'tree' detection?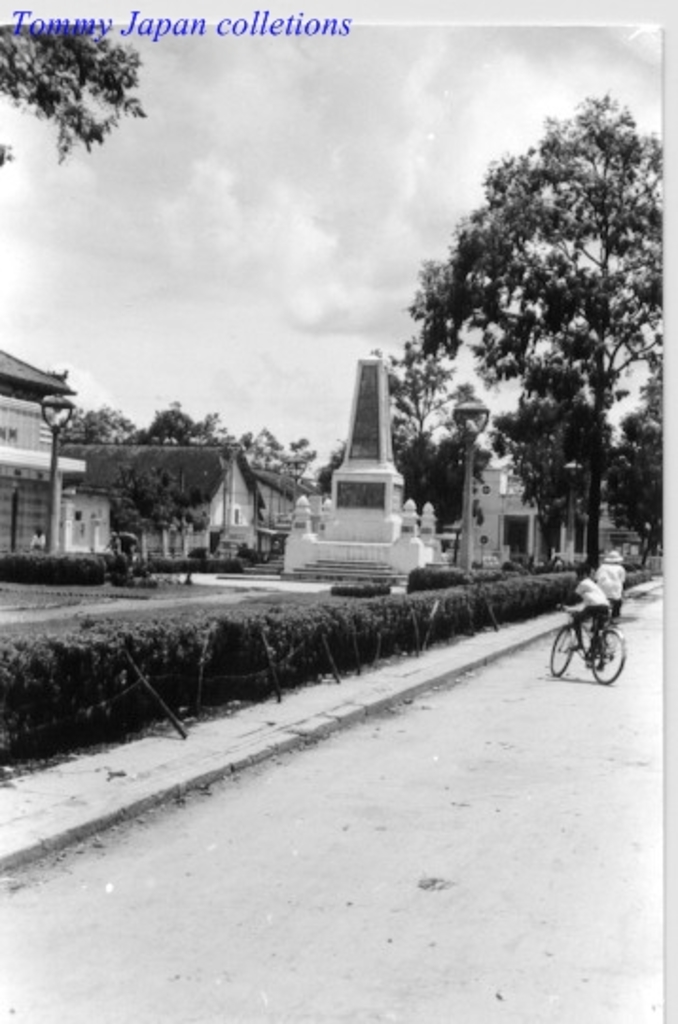
<box>123,405,222,449</box>
